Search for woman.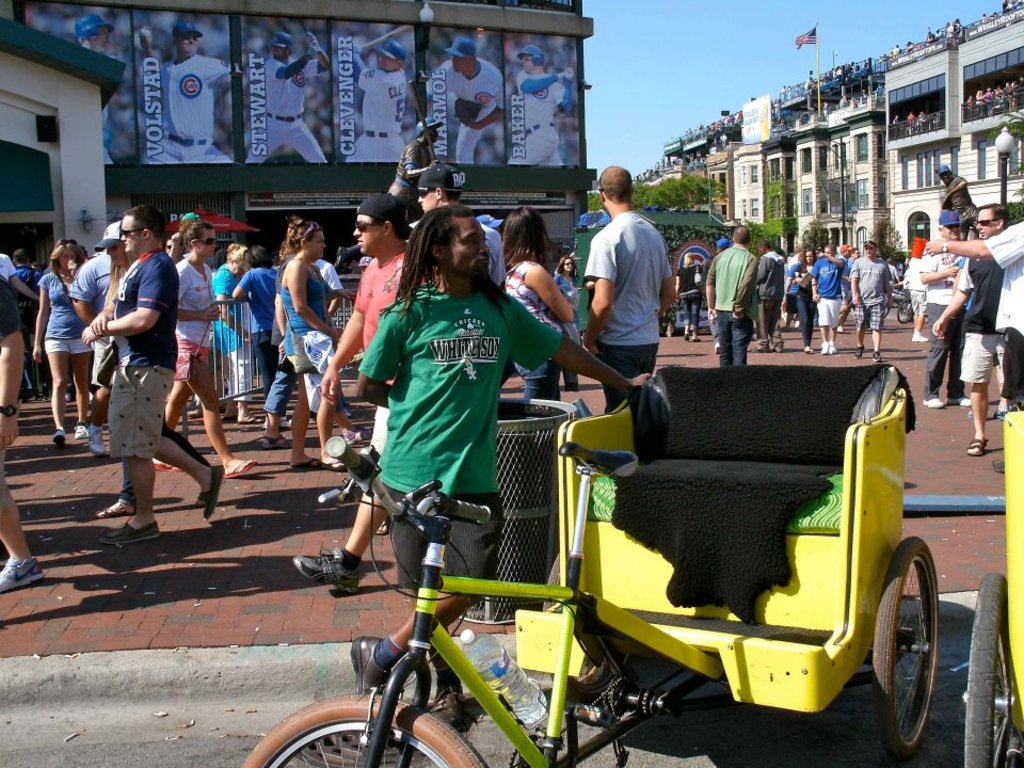
Found at (31, 243, 90, 438).
